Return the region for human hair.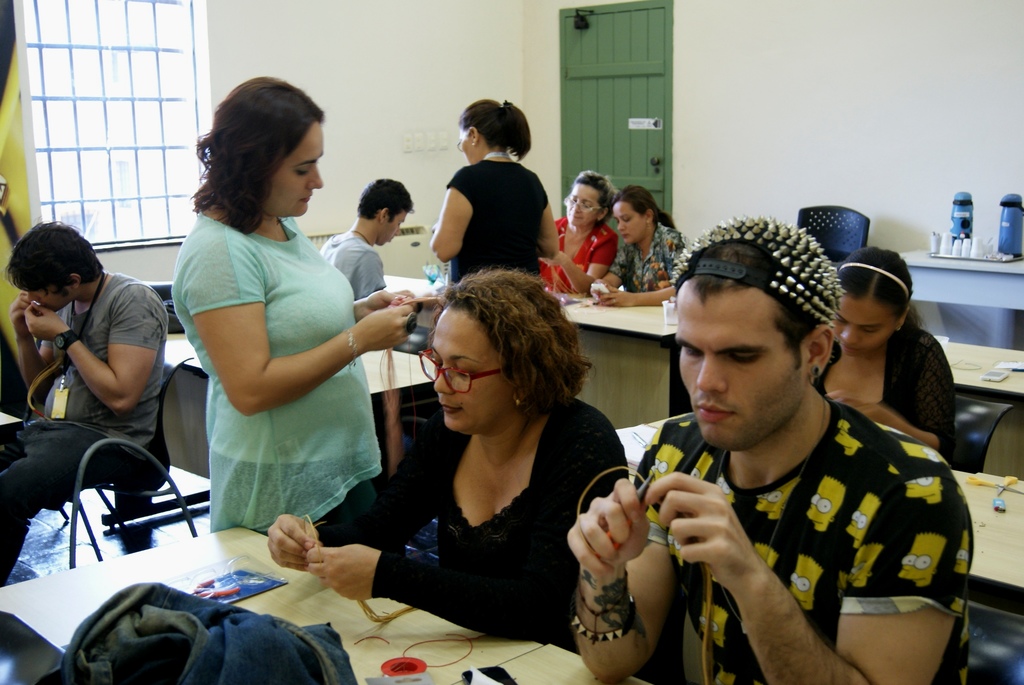
crop(355, 175, 412, 220).
